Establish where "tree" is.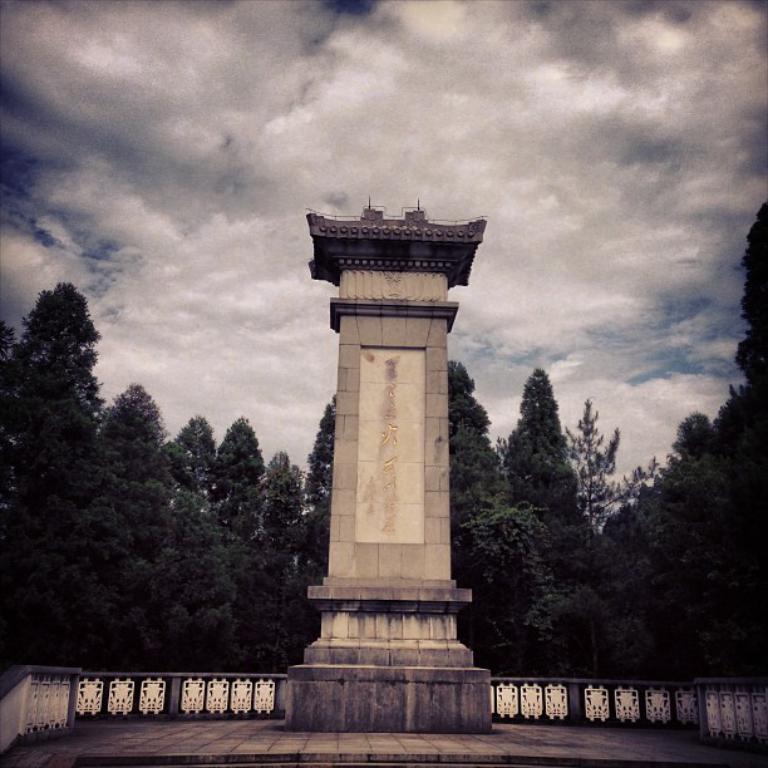
Established at (443, 354, 531, 590).
